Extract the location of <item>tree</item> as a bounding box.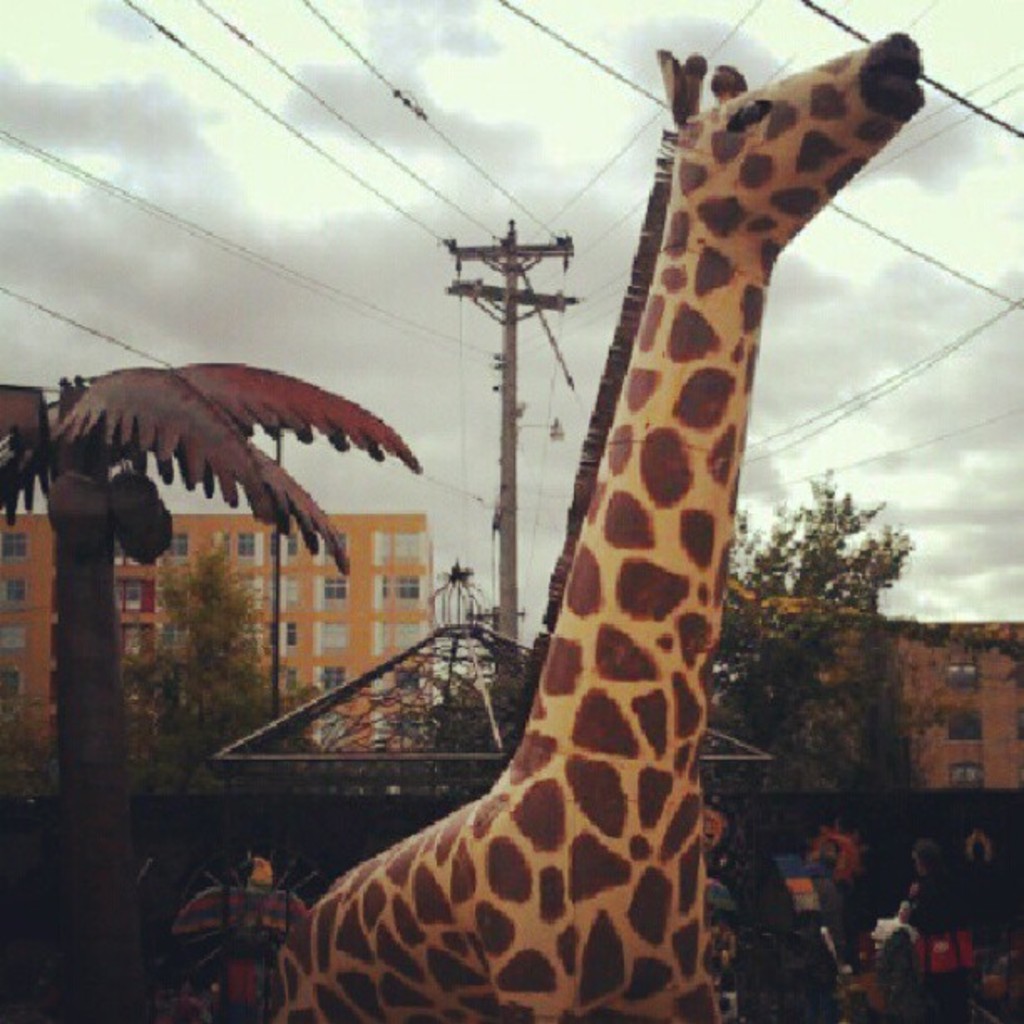
[134, 522, 355, 768].
